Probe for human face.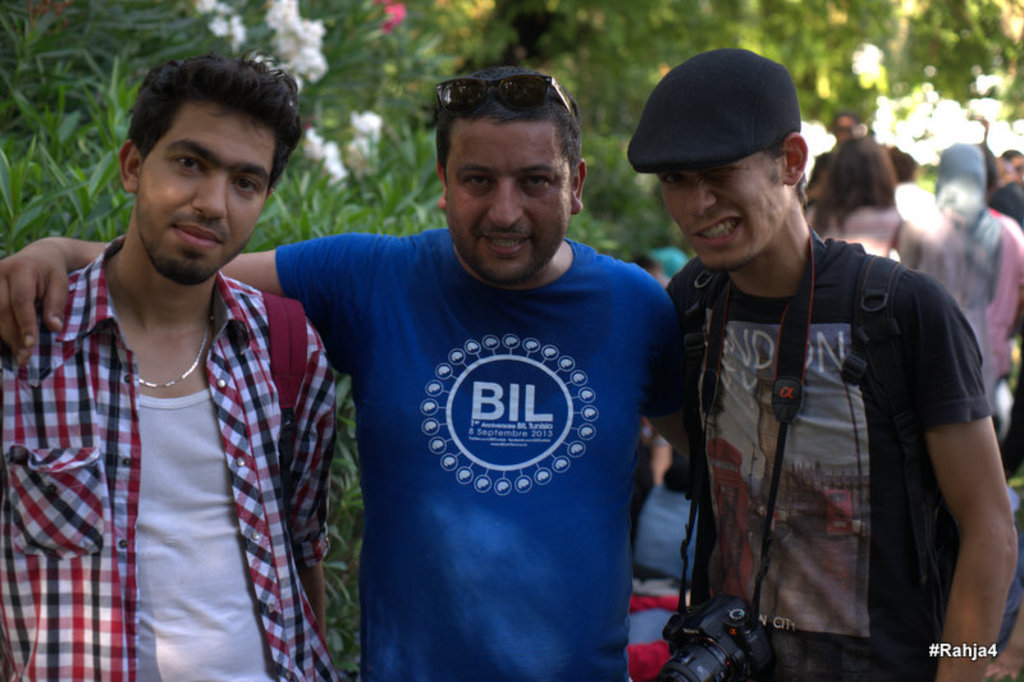
Probe result: [444,120,572,282].
